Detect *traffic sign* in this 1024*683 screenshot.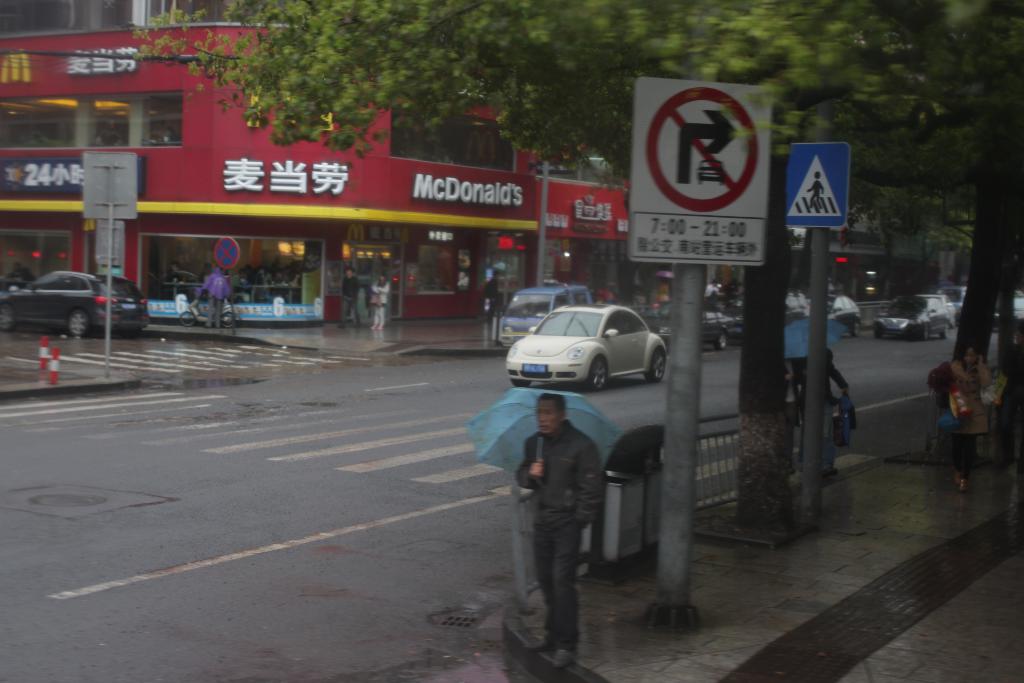
Detection: locate(789, 142, 848, 230).
